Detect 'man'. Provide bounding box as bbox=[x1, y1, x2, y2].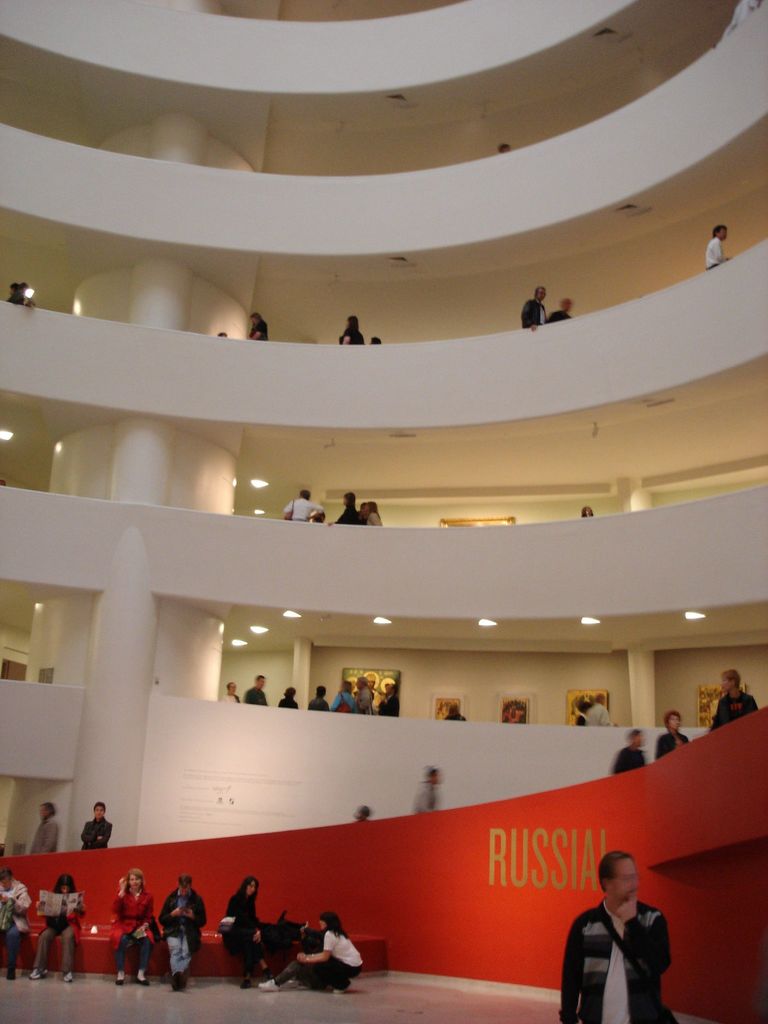
bbox=[412, 764, 443, 812].
